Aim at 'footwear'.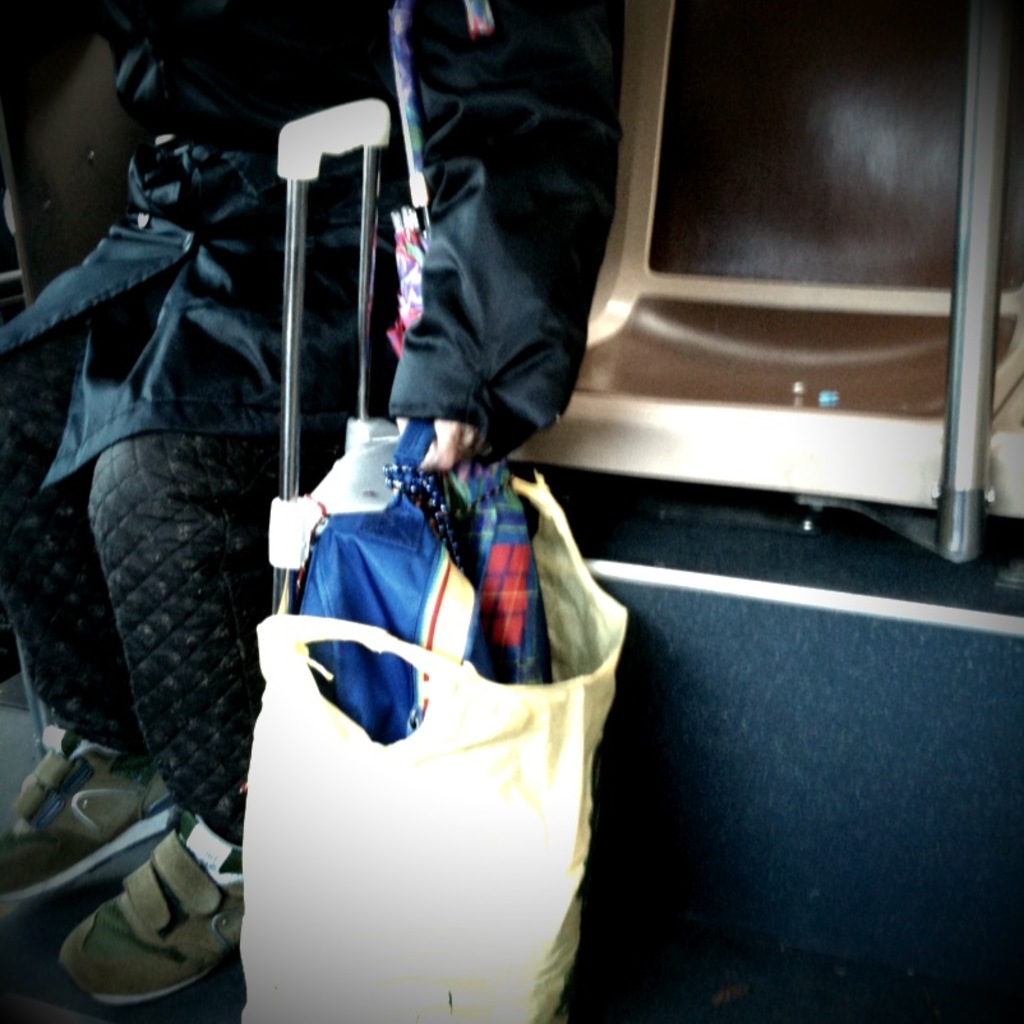
Aimed at (left=0, top=744, right=180, bottom=908).
